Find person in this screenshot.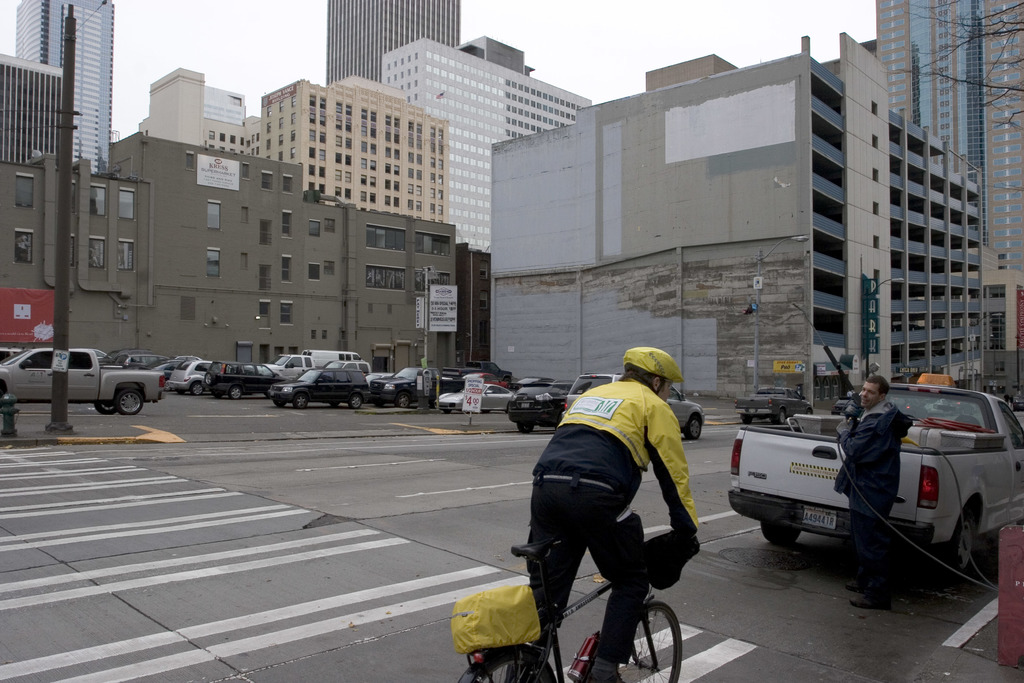
The bounding box for person is box=[833, 374, 916, 612].
